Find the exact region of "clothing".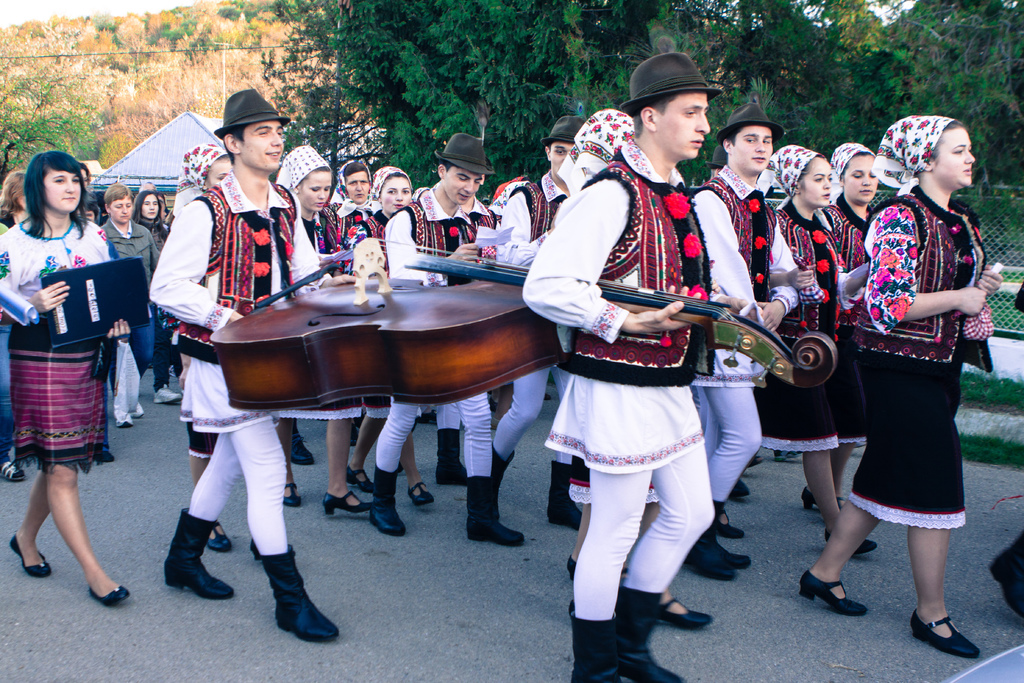
Exact region: left=760, top=200, right=848, bottom=445.
